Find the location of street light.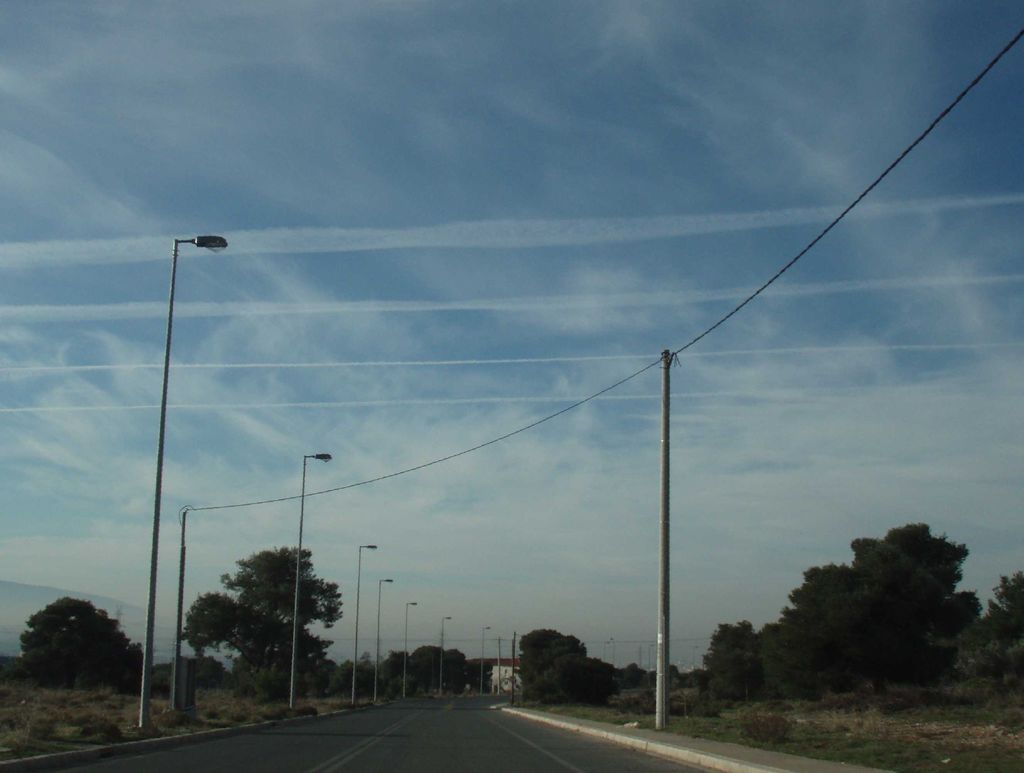
Location: 289:445:332:713.
